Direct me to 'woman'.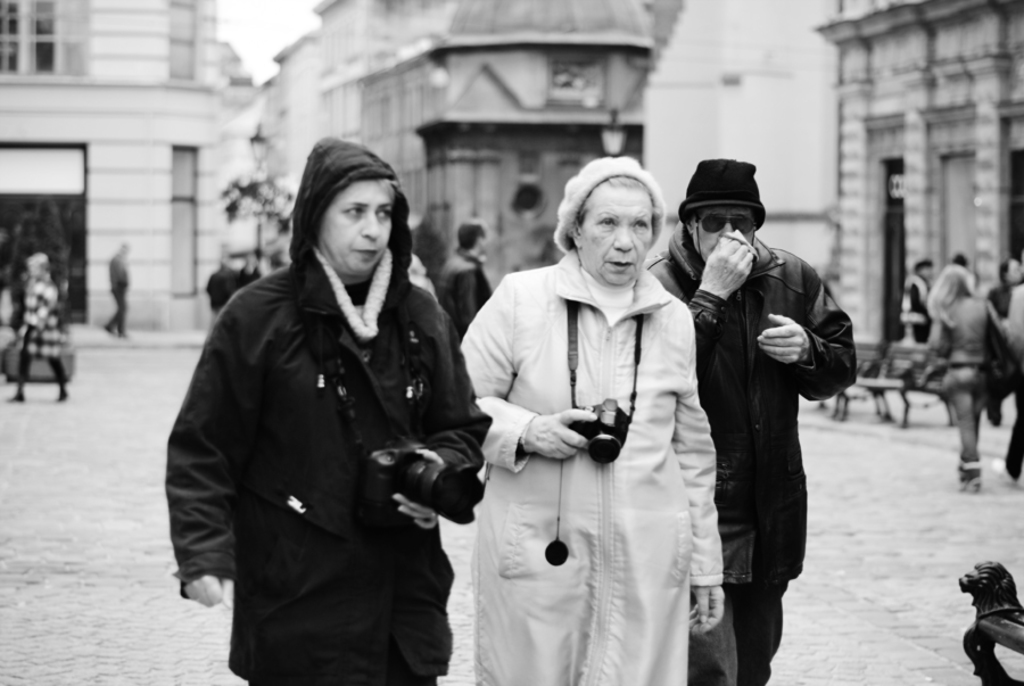
Direction: 459/160/727/685.
